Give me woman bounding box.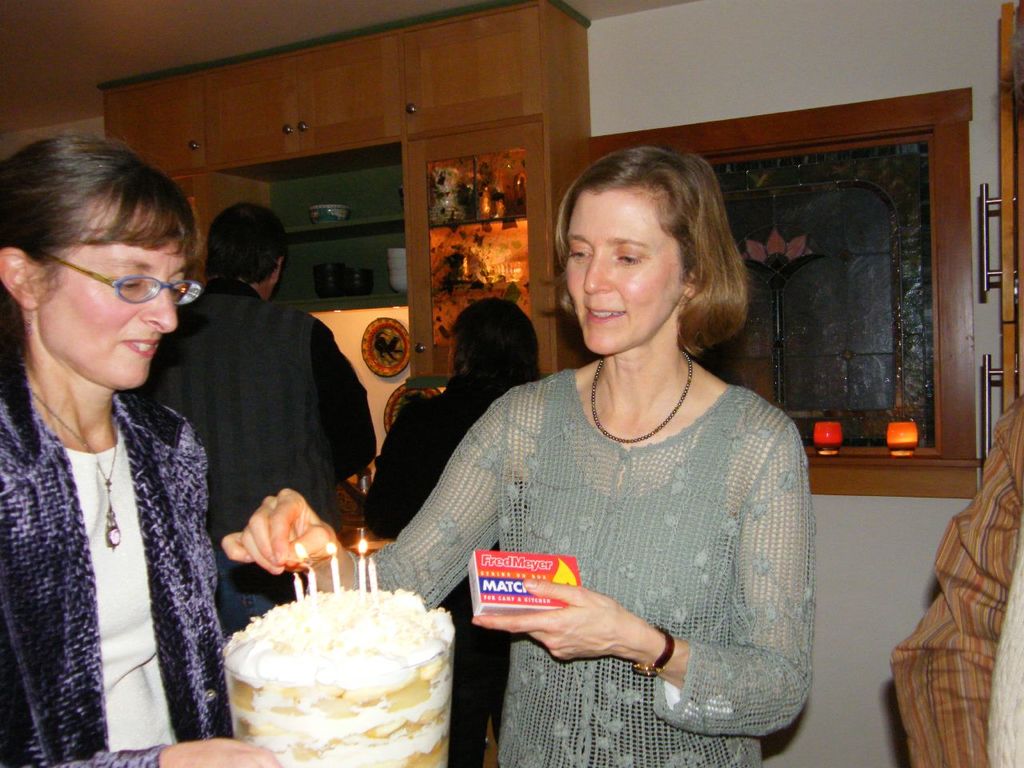
left=0, top=126, right=239, bottom=767.
